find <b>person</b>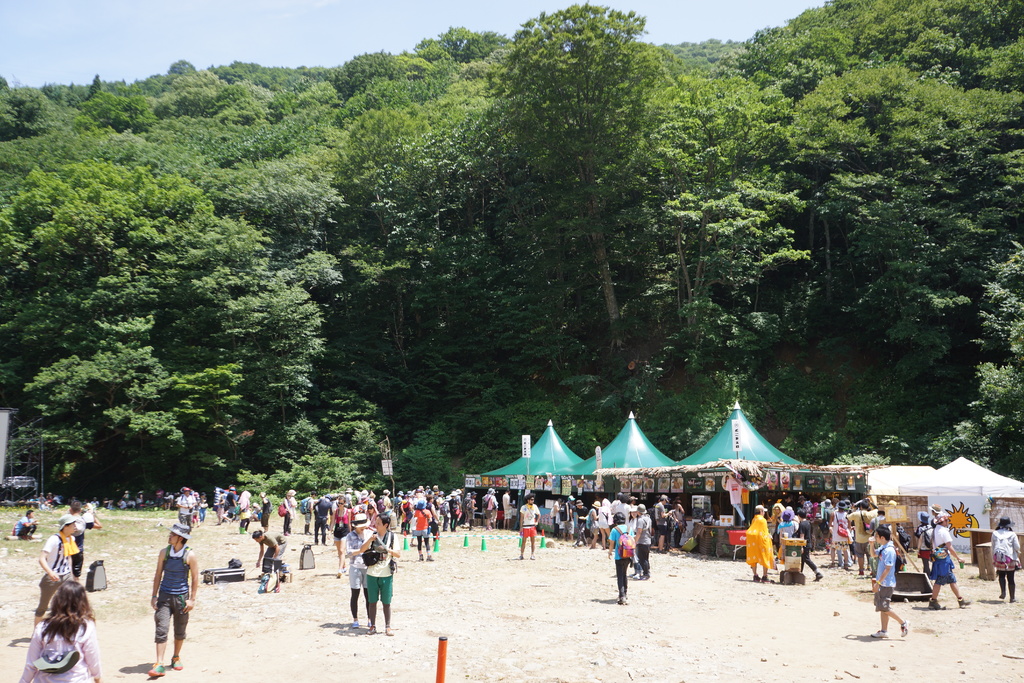
bbox=[31, 513, 80, 636]
